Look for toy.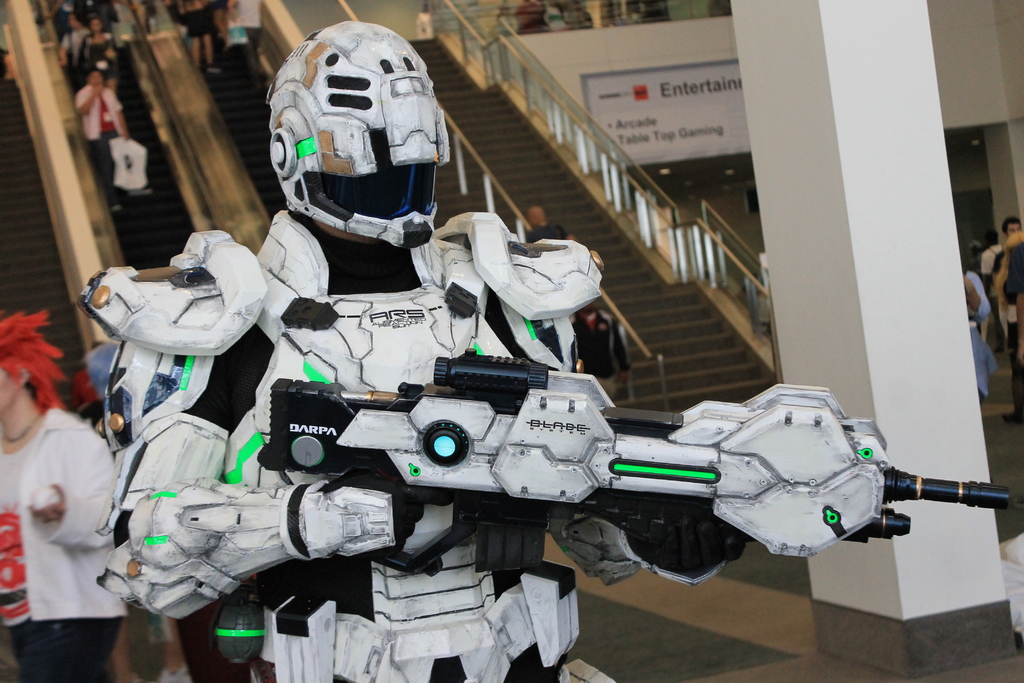
Found: (x1=83, y1=3, x2=1023, y2=682).
